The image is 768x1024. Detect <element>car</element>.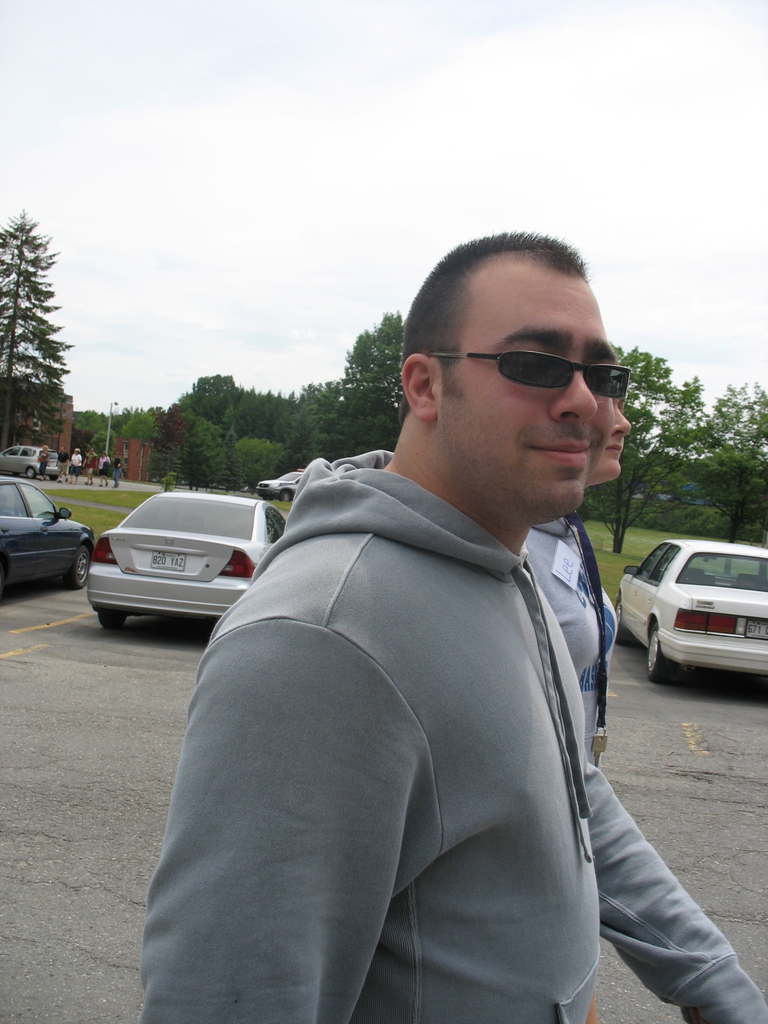
Detection: [x1=72, y1=486, x2=301, y2=634].
